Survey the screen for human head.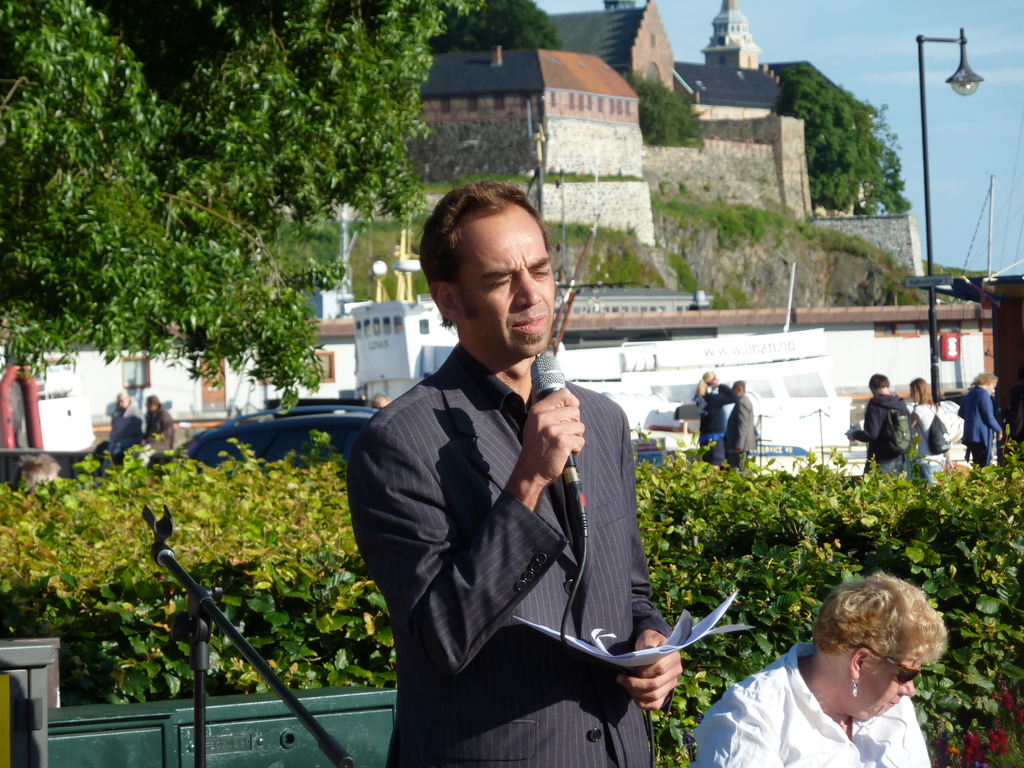
Survey found: <box>417,181,568,351</box>.
